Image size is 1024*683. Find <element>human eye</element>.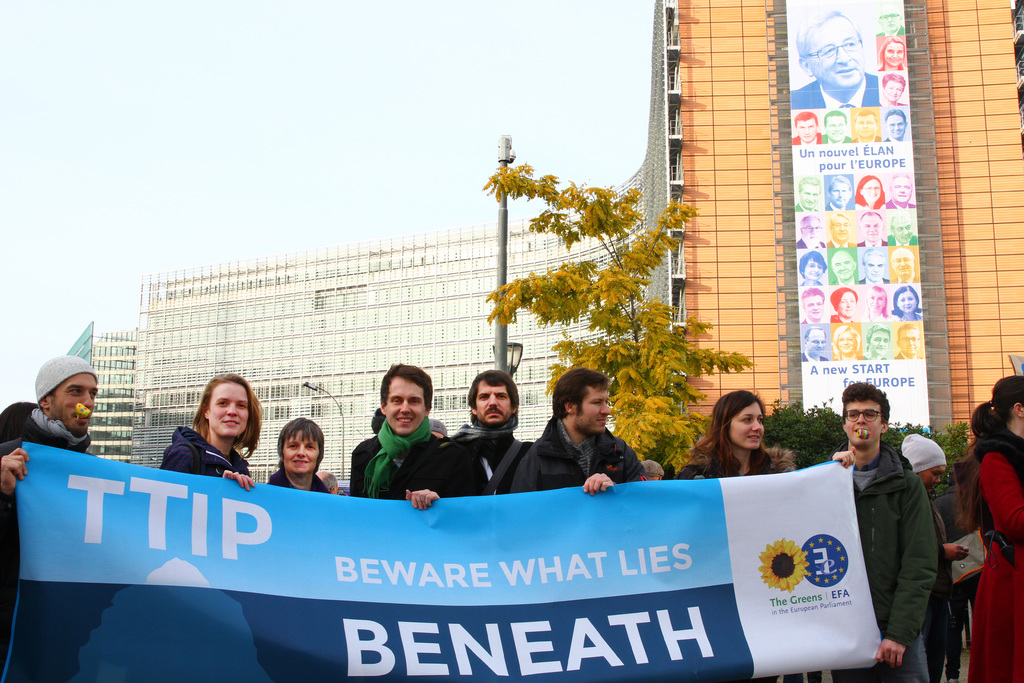
834, 222, 838, 226.
